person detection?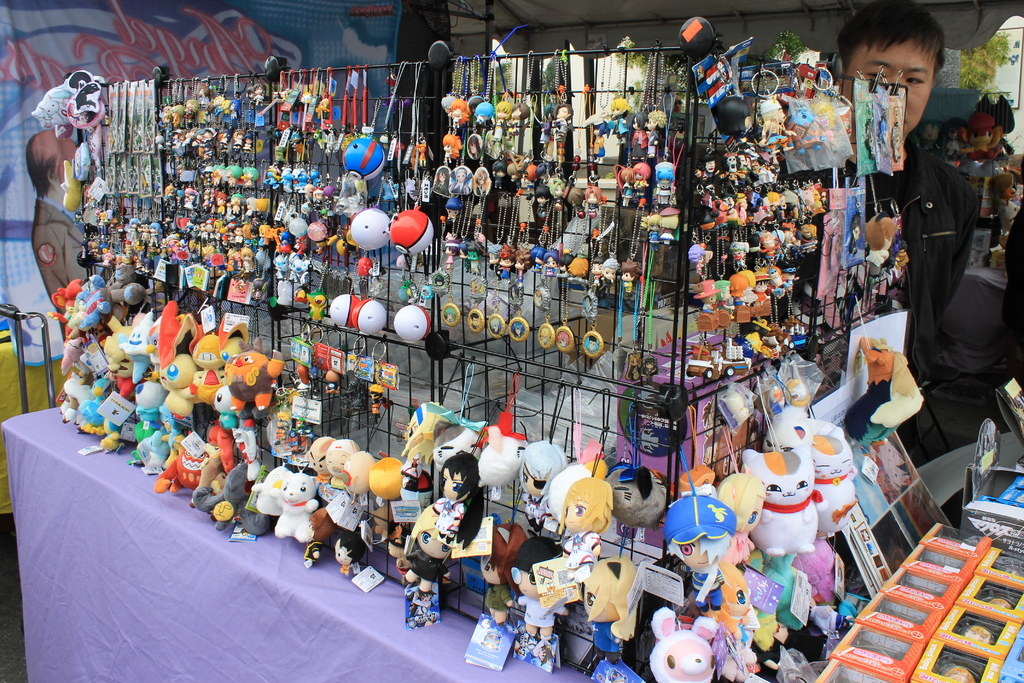
bbox=[943, 116, 966, 156]
